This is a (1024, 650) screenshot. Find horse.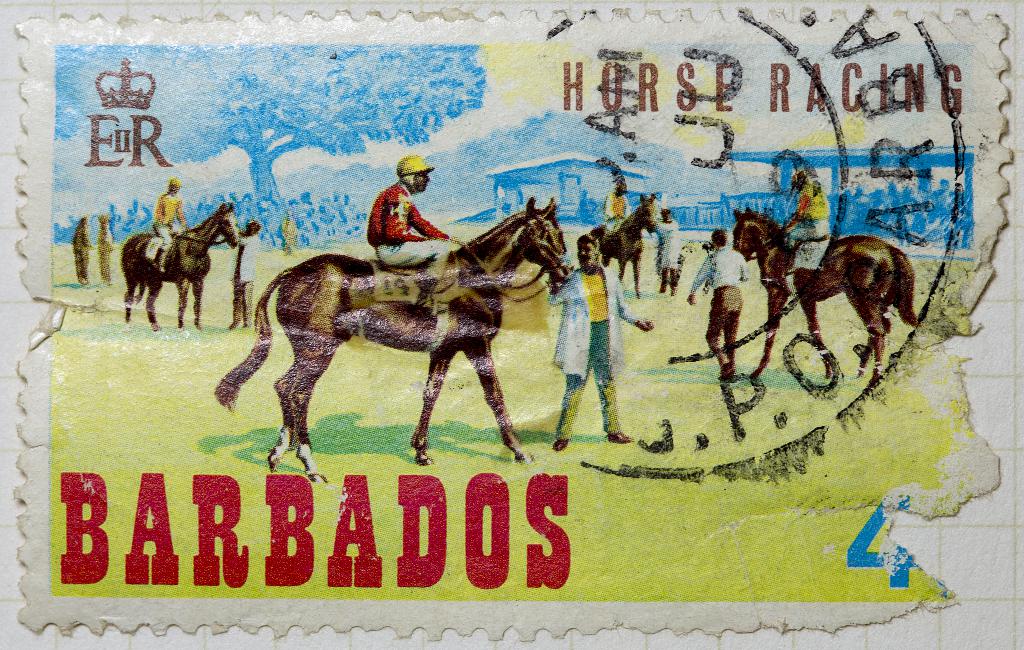
Bounding box: pyautogui.locateOnScreen(122, 199, 241, 332).
